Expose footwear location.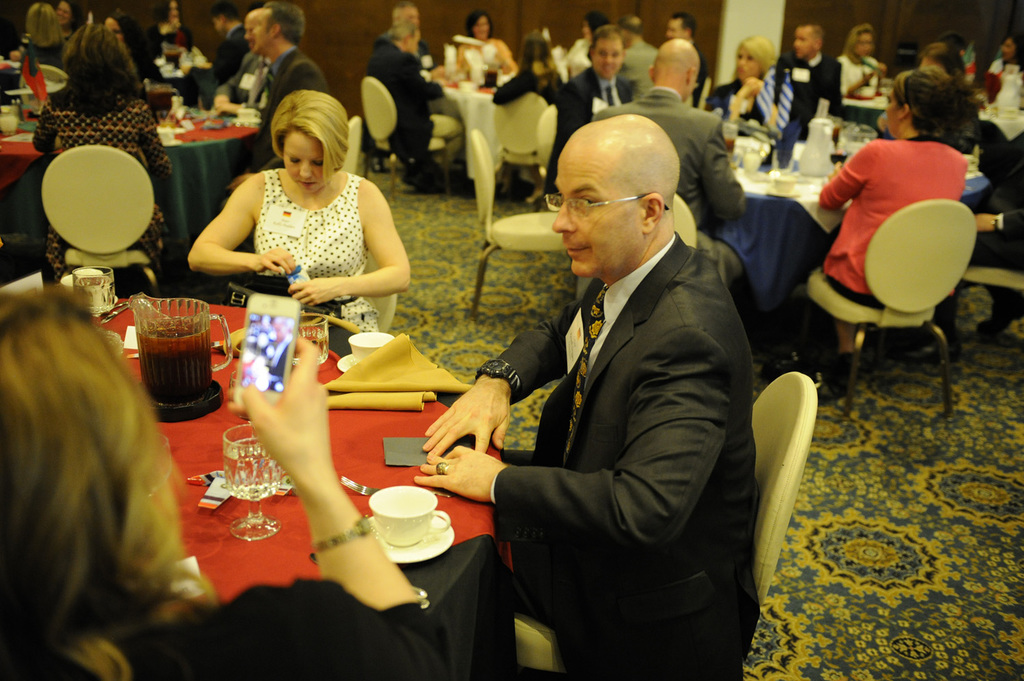
Exposed at <bbox>814, 355, 857, 407</bbox>.
